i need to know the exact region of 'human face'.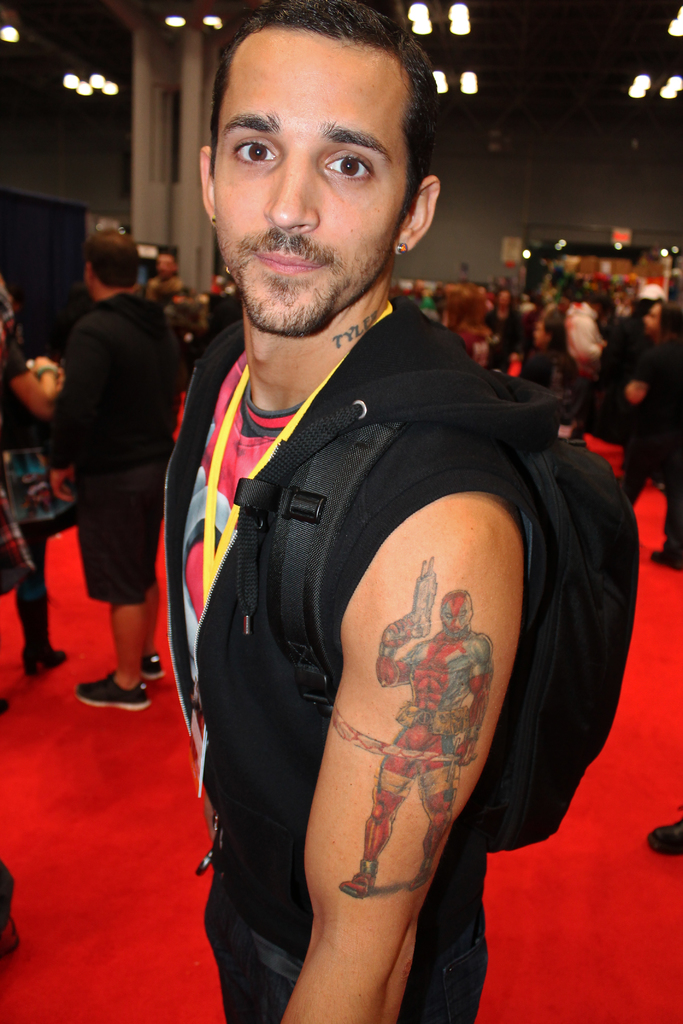
Region: <bbox>535, 326, 547, 344</bbox>.
